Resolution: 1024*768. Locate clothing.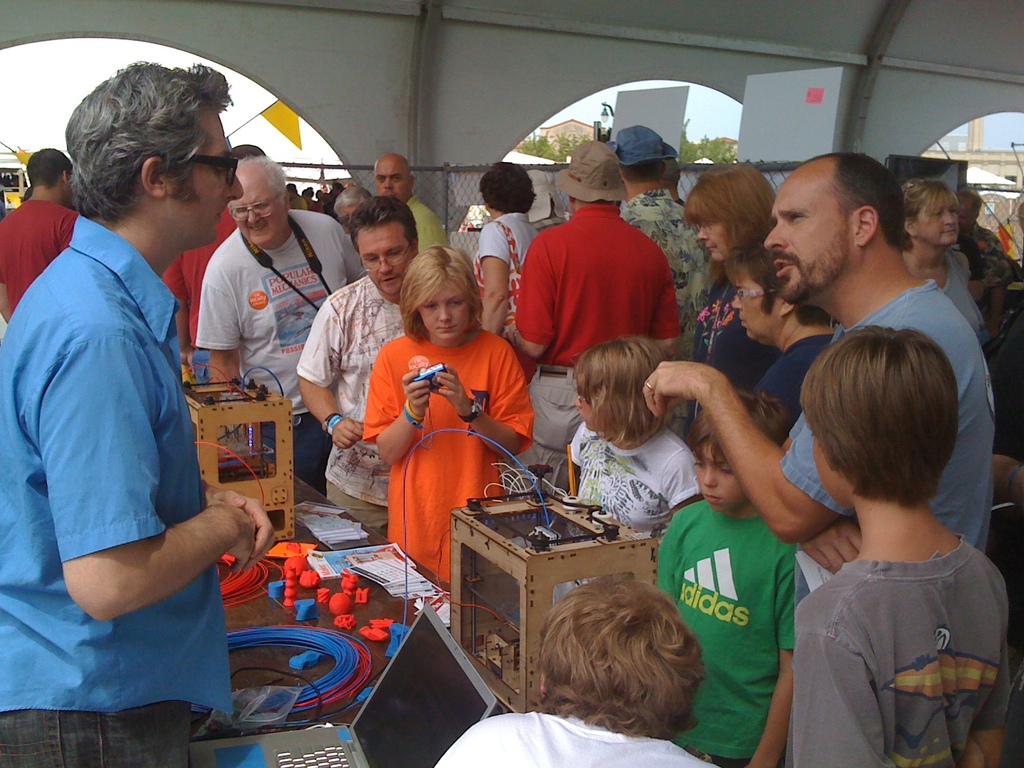
select_region(287, 277, 414, 535).
